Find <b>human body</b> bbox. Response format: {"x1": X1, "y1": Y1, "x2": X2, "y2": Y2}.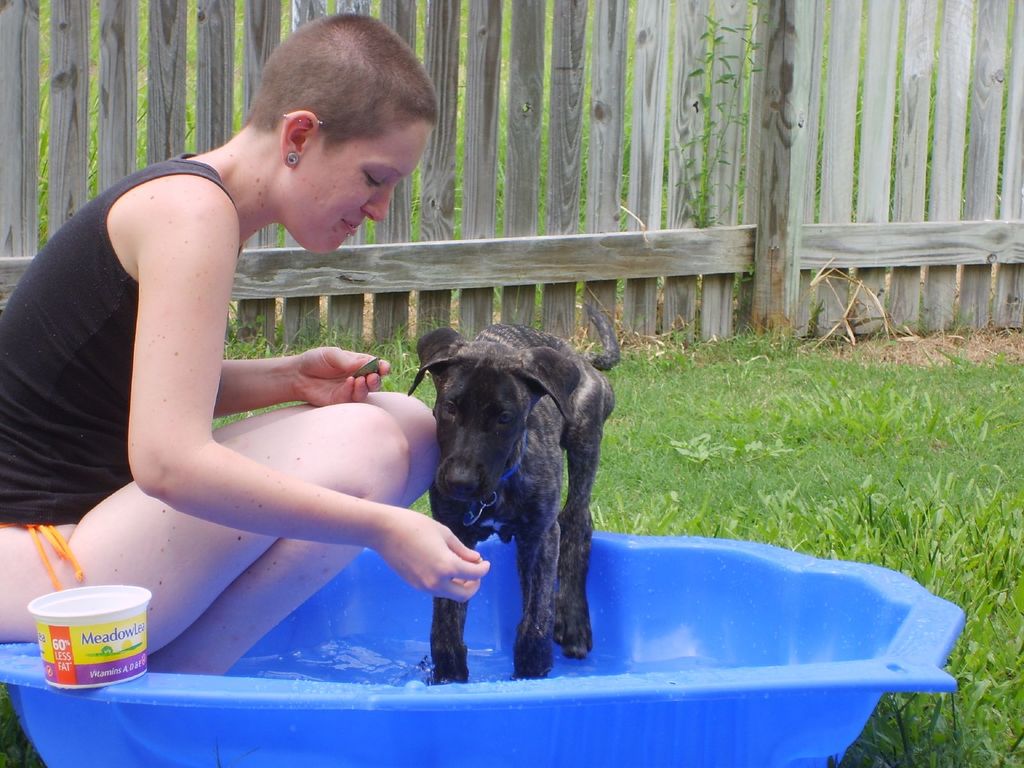
{"x1": 1, "y1": 12, "x2": 491, "y2": 678}.
